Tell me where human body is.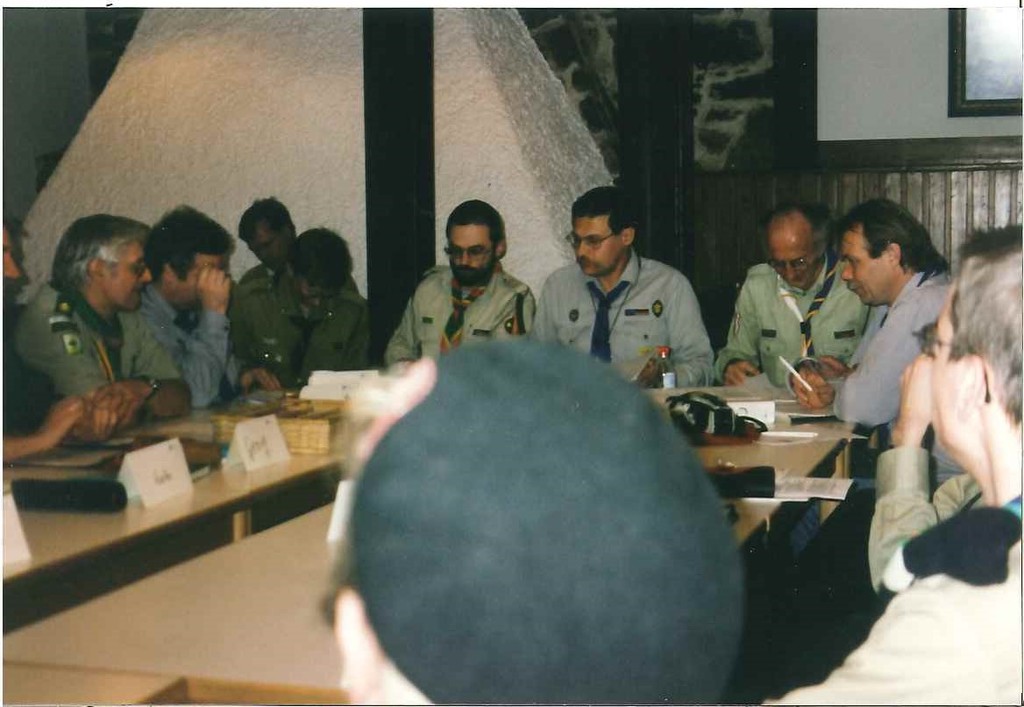
human body is at l=139, t=258, r=271, b=403.
